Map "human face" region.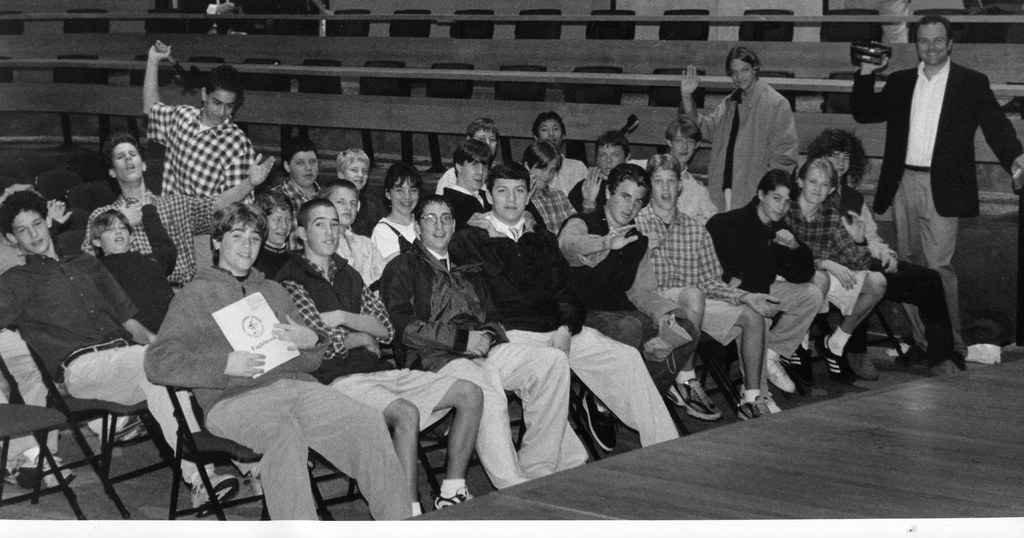
Mapped to (342, 157, 369, 191).
